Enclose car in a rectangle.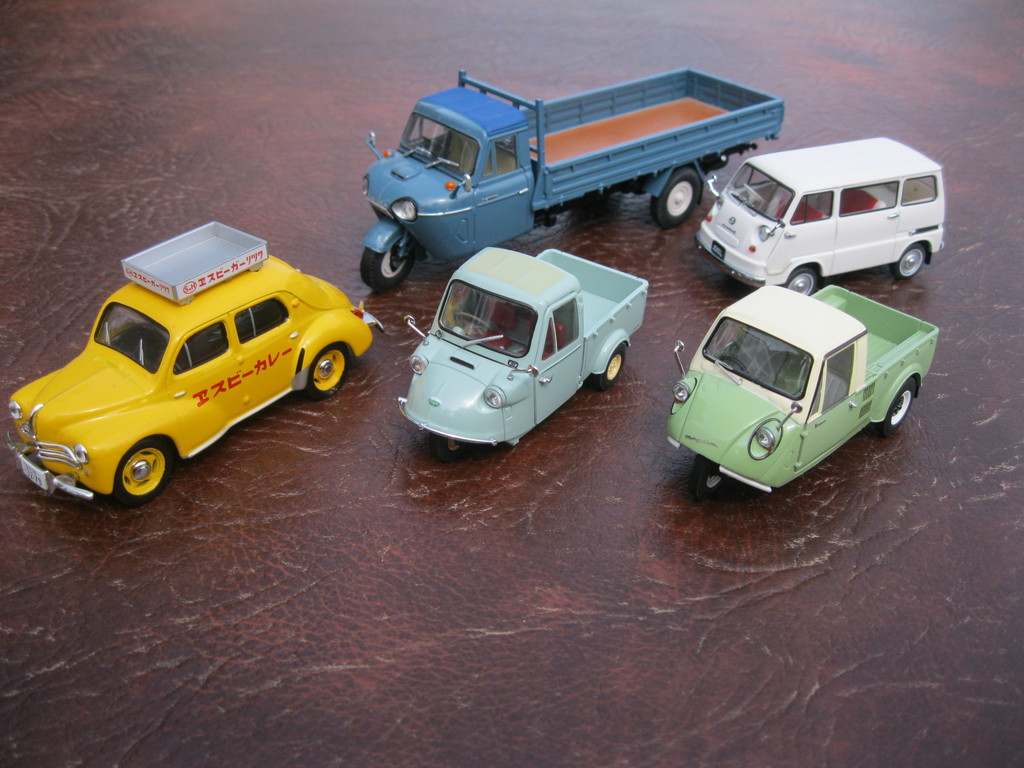
(x1=3, y1=220, x2=384, y2=508).
